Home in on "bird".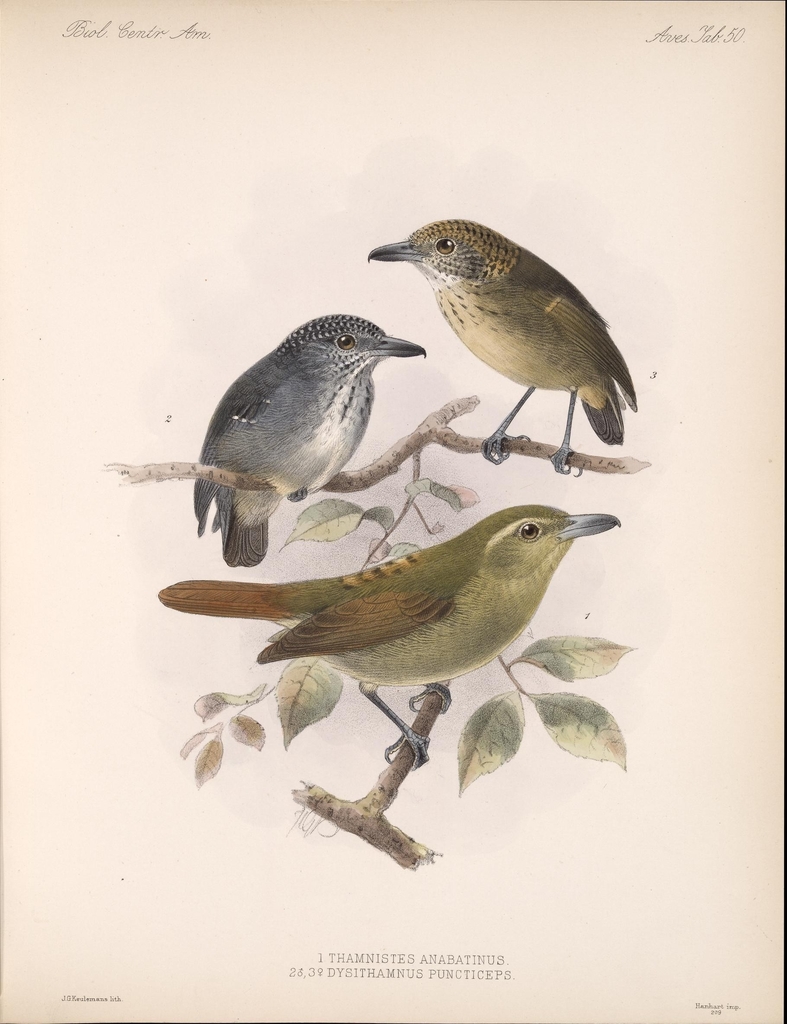
Homed in at bbox(352, 215, 645, 484).
